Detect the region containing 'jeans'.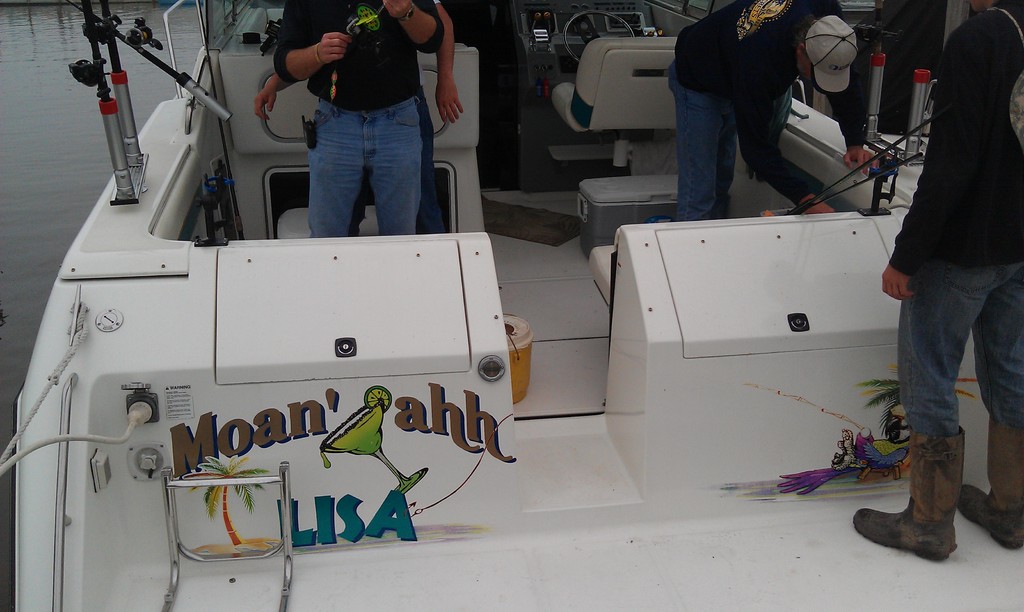
308, 93, 425, 241.
